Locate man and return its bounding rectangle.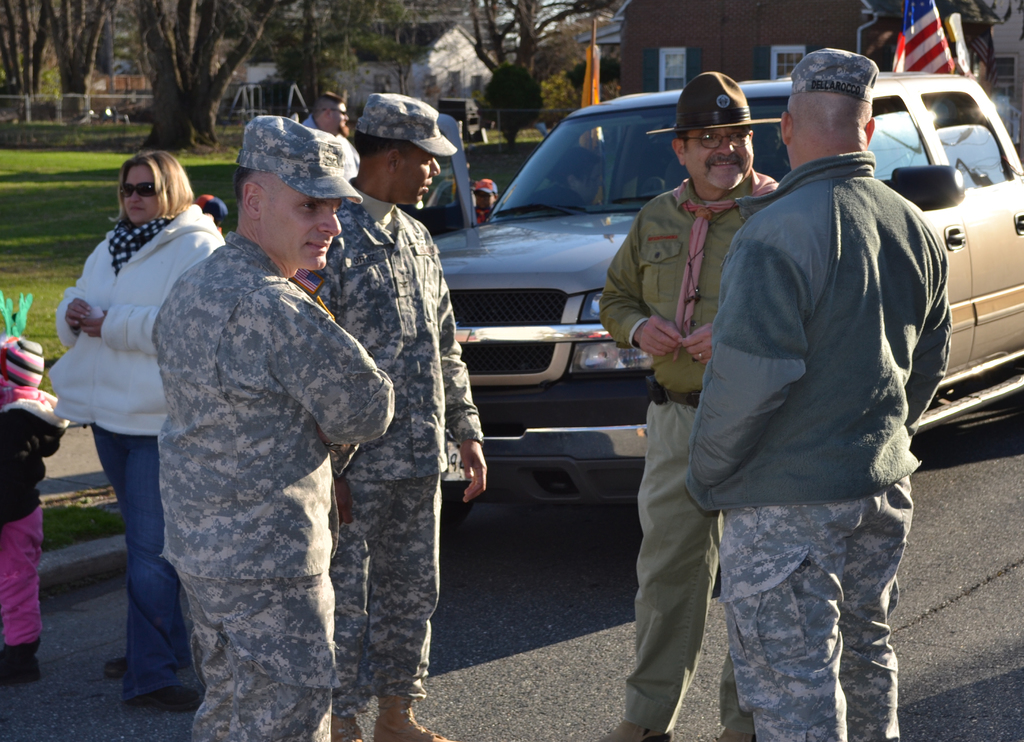
(x1=154, y1=113, x2=395, y2=741).
